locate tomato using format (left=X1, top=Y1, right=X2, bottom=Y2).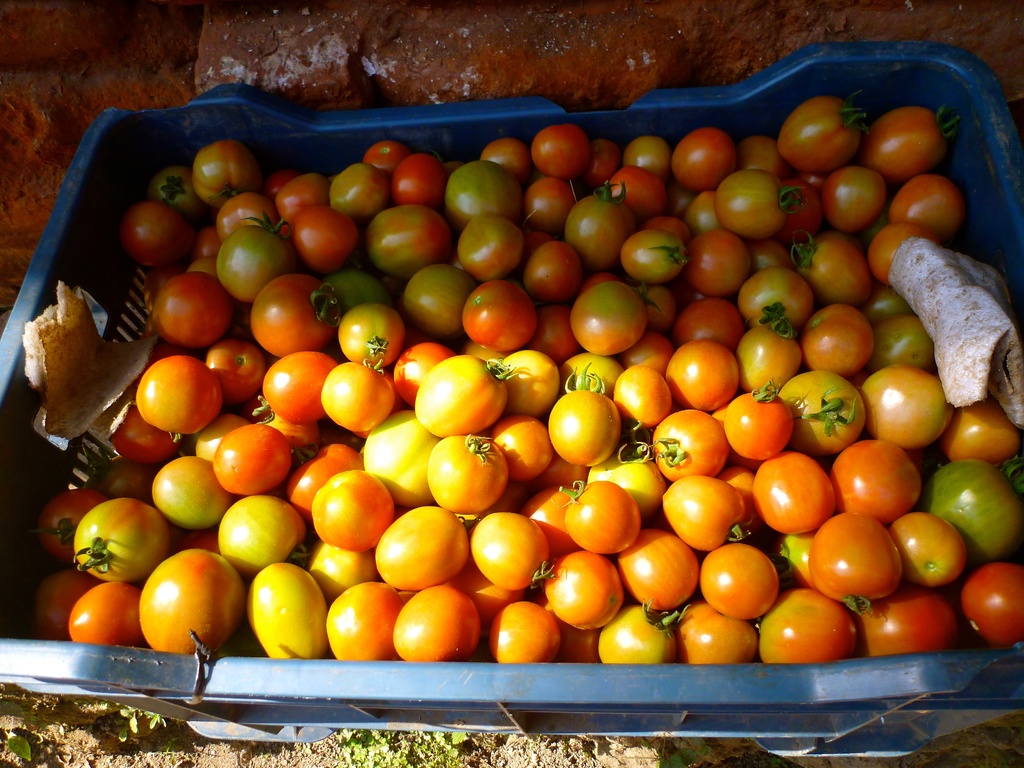
(left=530, top=479, right=586, bottom=559).
